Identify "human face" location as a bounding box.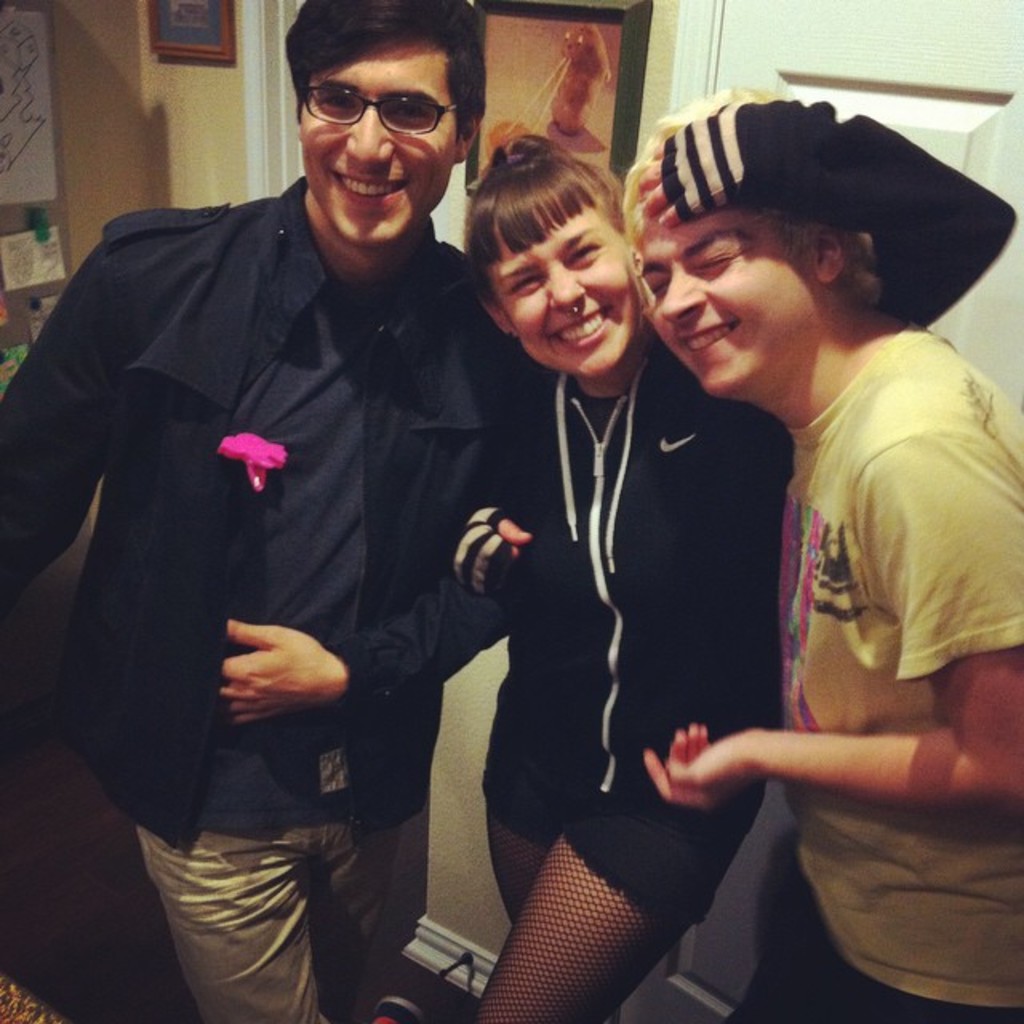
left=638, top=214, right=834, bottom=395.
